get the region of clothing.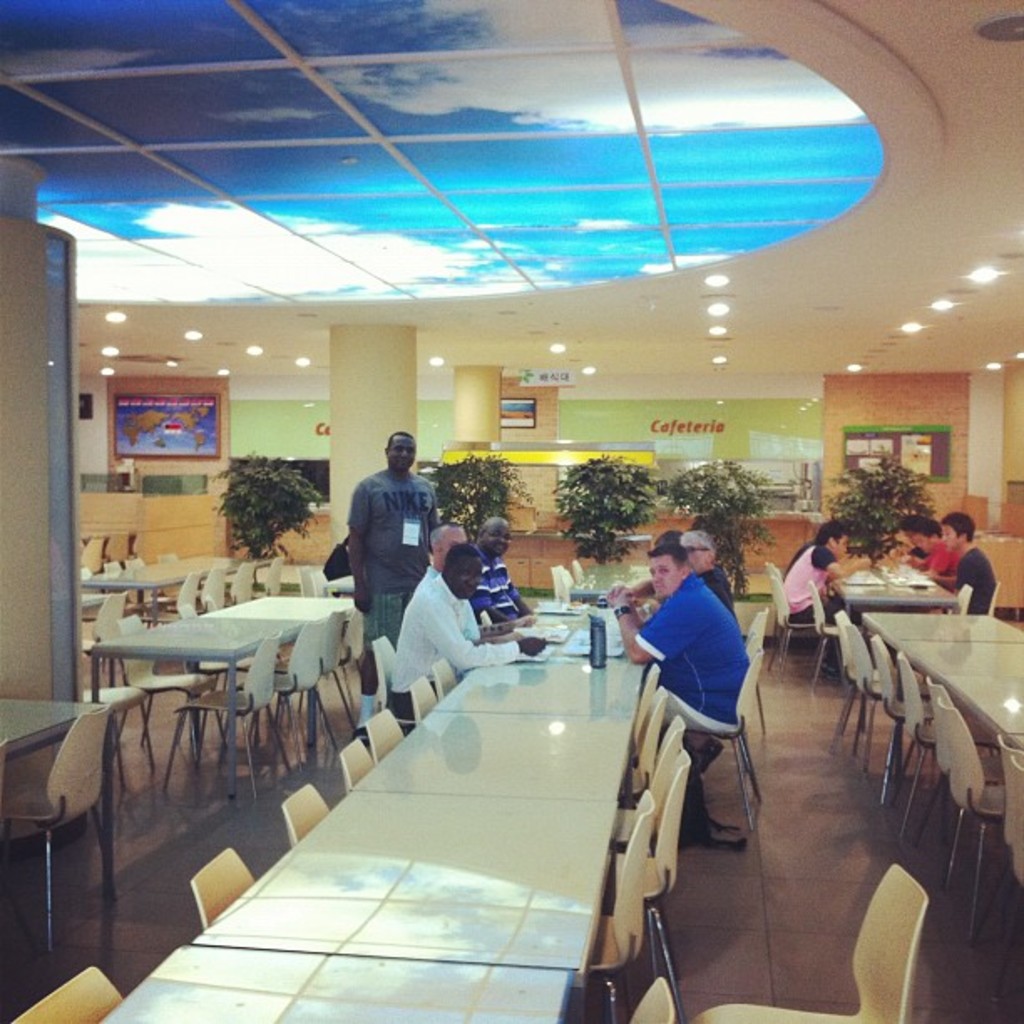
{"x1": 338, "y1": 472, "x2": 455, "y2": 693}.
